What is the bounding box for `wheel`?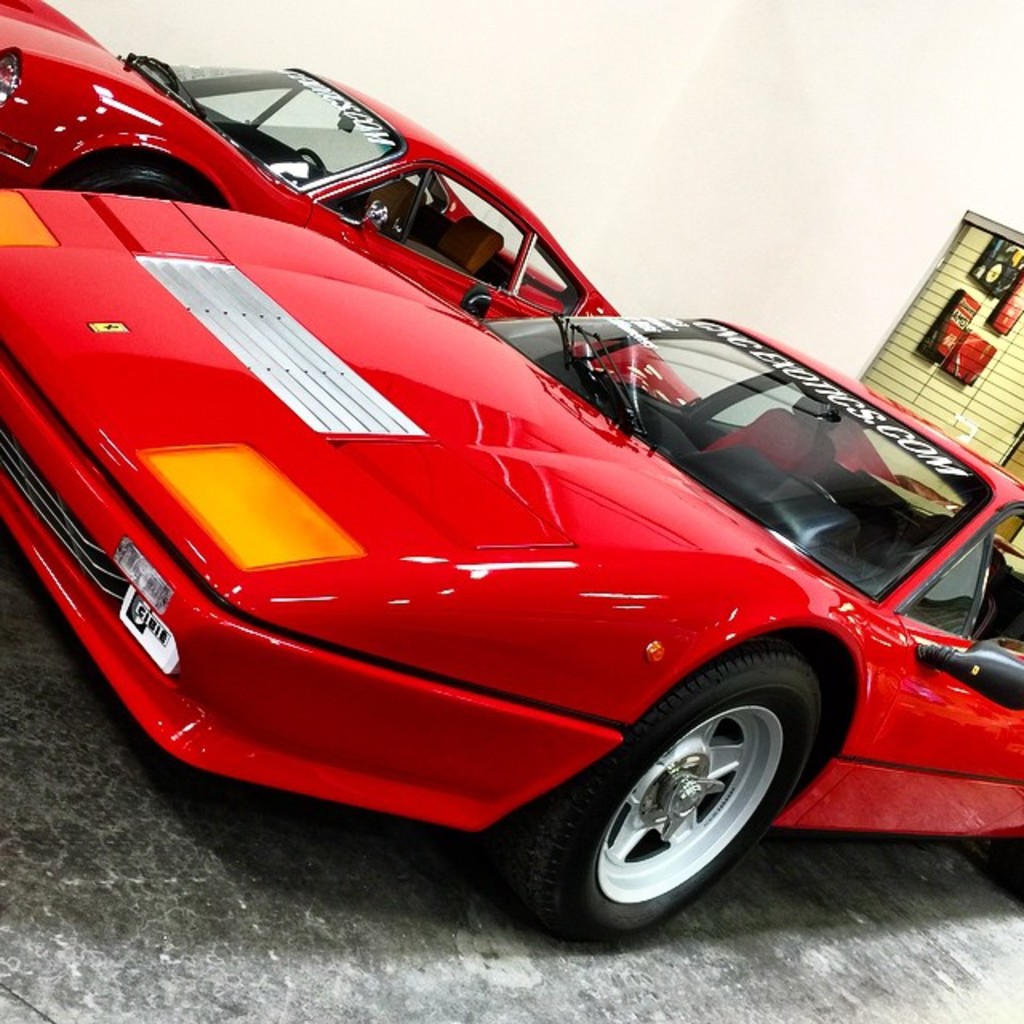
<bbox>576, 678, 808, 923</bbox>.
